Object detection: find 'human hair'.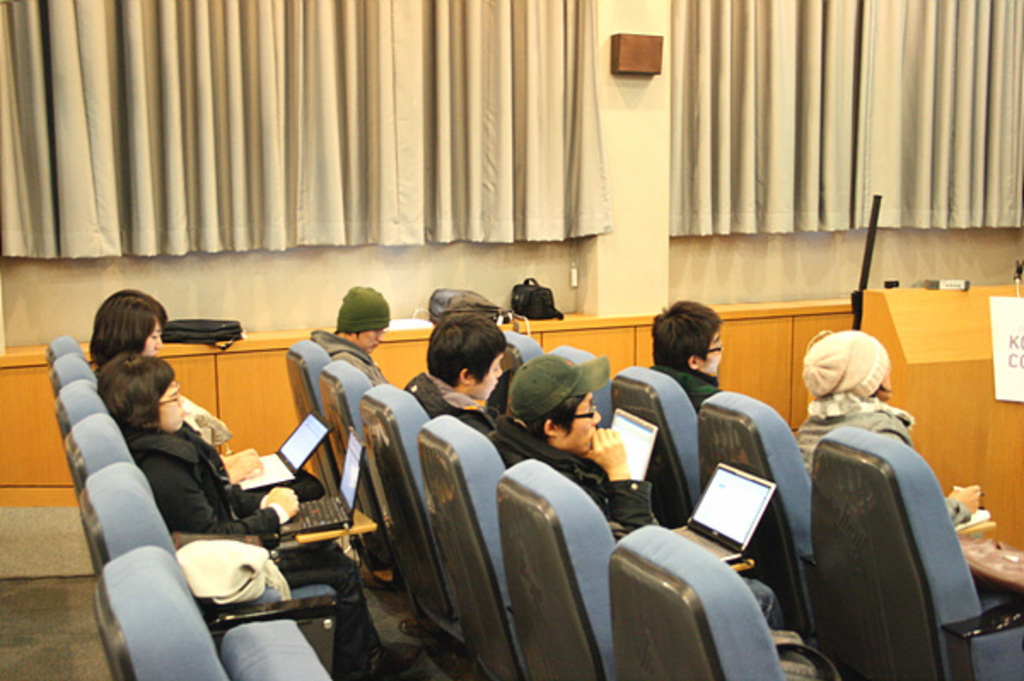
[509,393,591,440].
